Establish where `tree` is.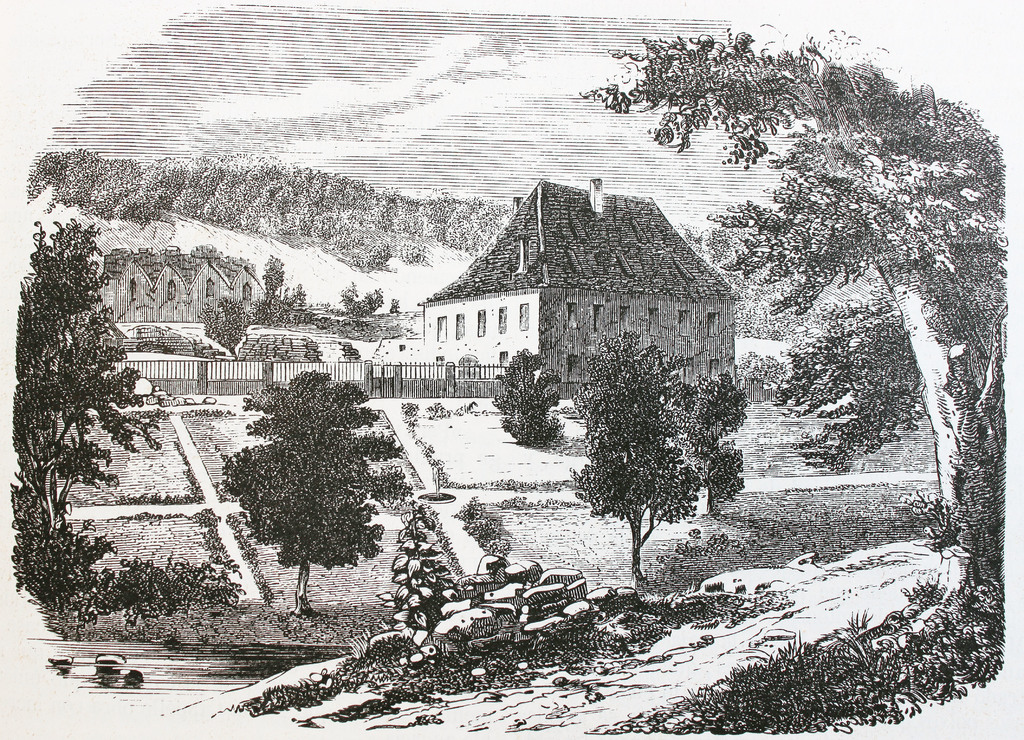
Established at x1=490, y1=350, x2=566, y2=446.
